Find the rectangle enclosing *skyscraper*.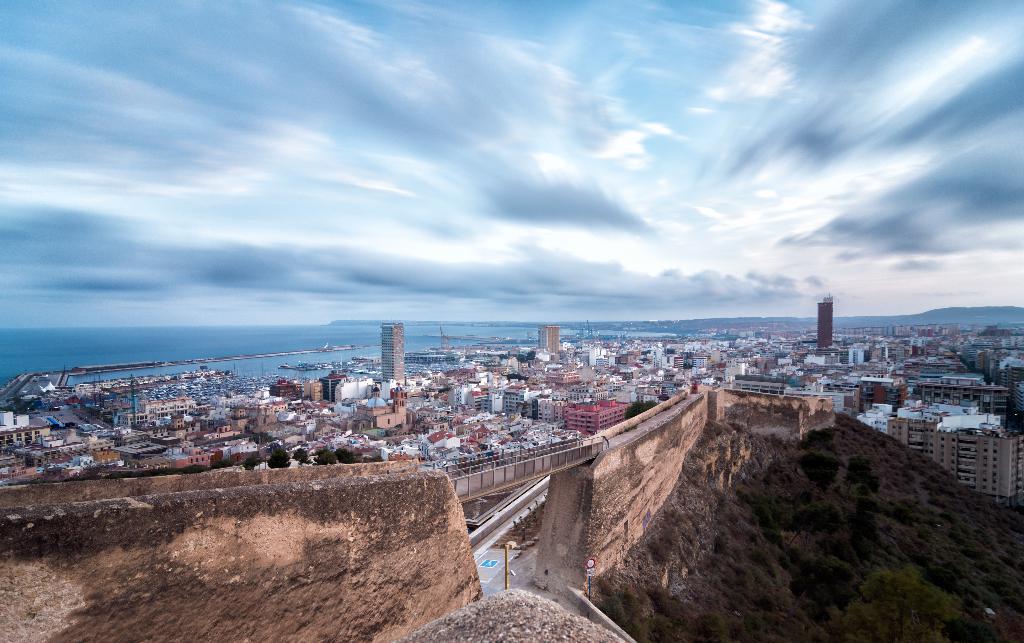
[left=539, top=322, right=560, bottom=360].
